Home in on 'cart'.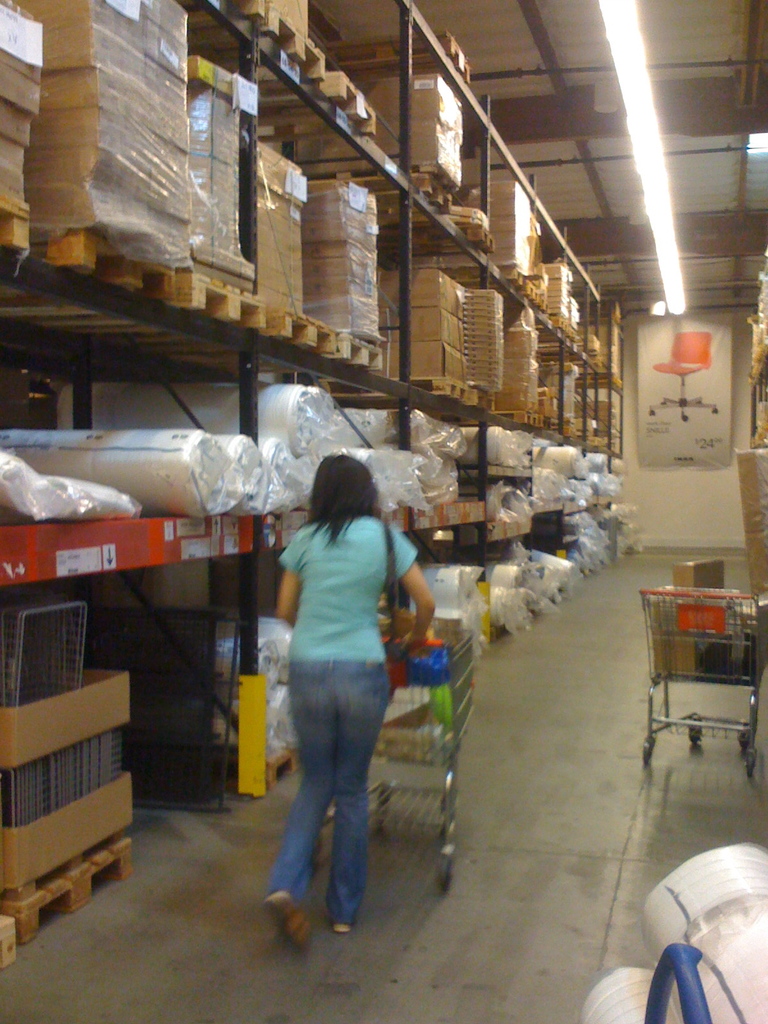
Homed in at 636:579:767:765.
